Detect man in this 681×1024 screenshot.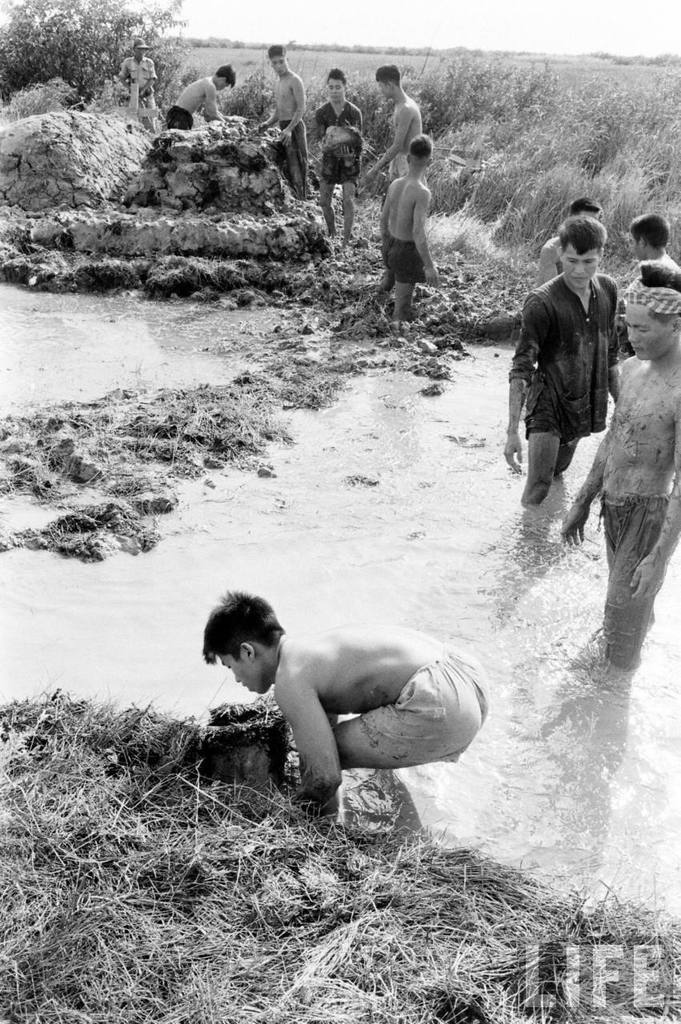
Detection: <box>367,65,423,178</box>.
